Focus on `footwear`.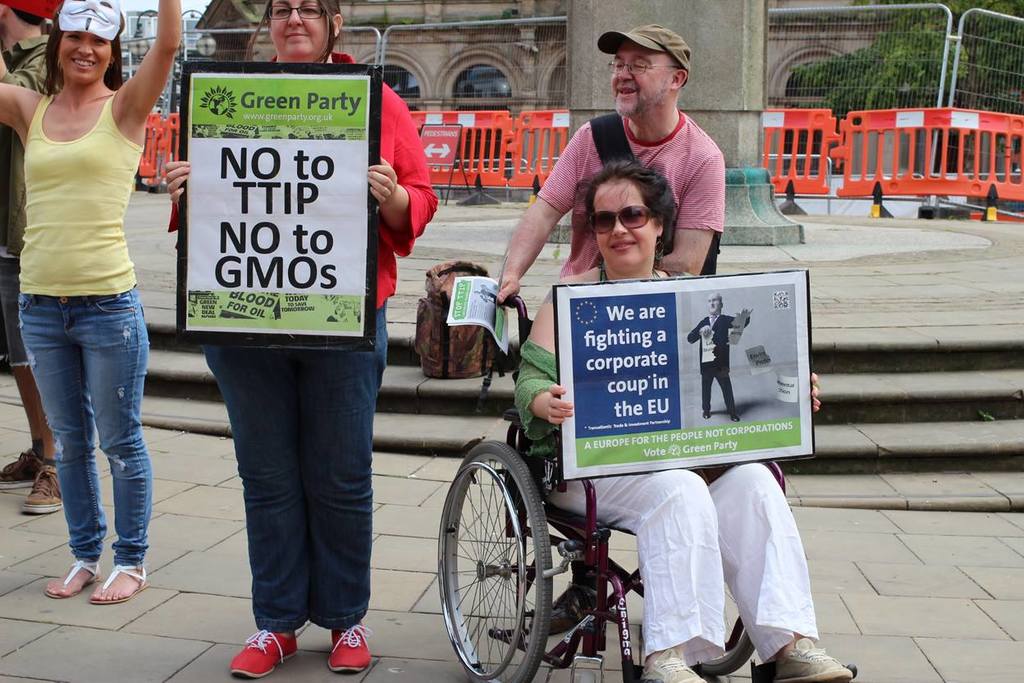
Focused at Rect(702, 411, 713, 419).
